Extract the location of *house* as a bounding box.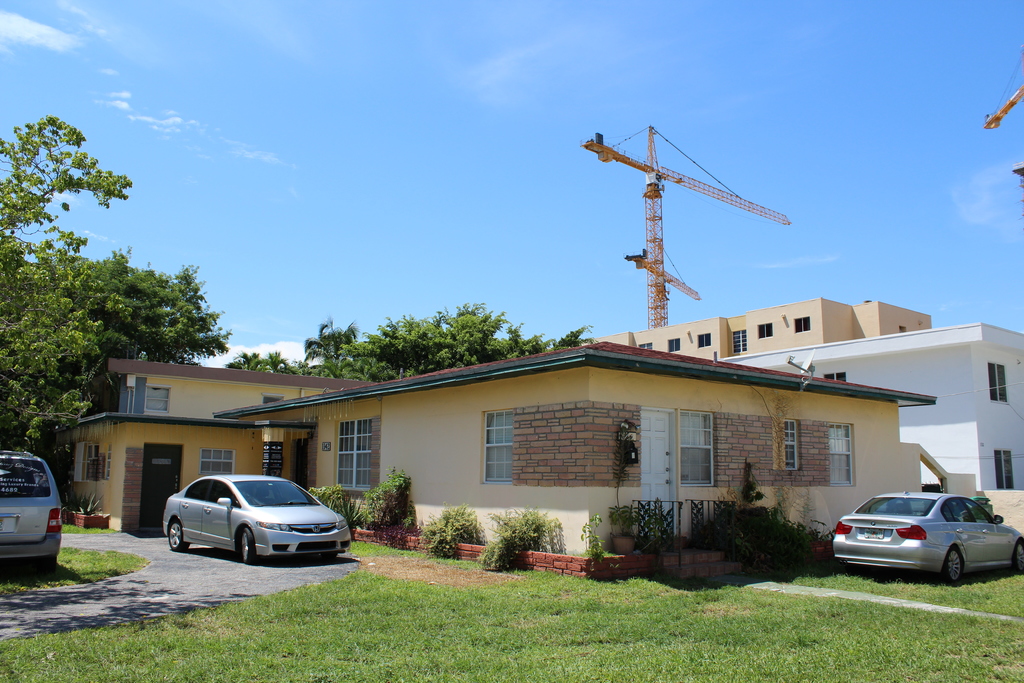
[left=45, top=352, right=941, bottom=588].
